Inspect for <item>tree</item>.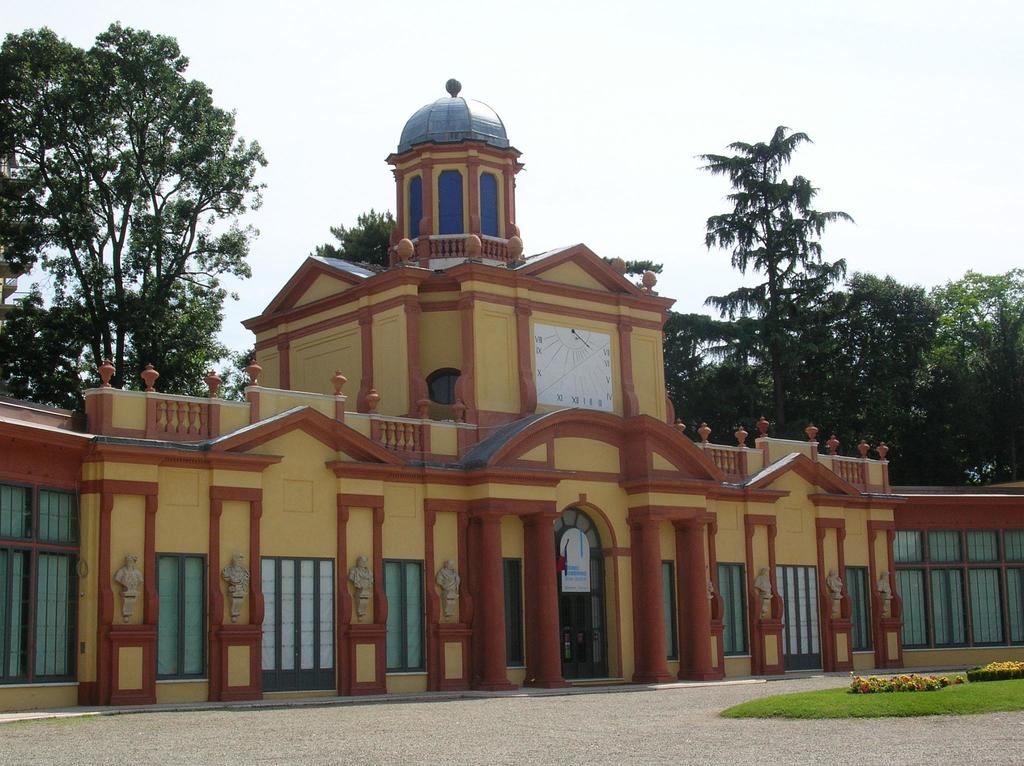
Inspection: bbox=[902, 257, 1023, 492].
